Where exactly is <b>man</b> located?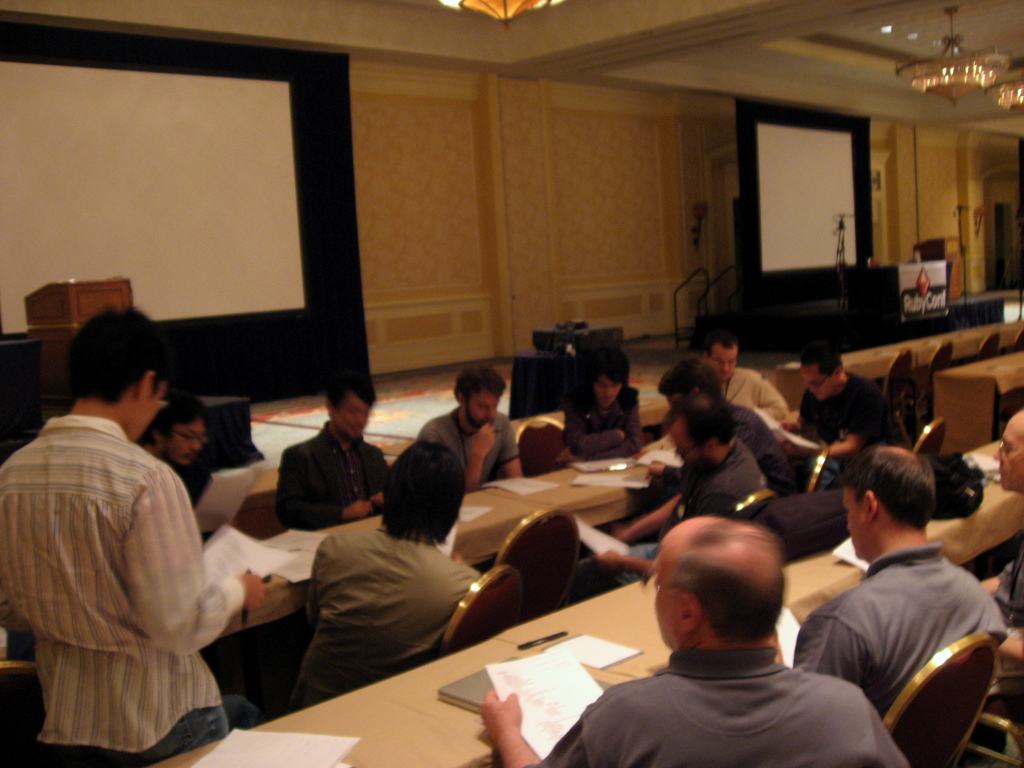
Its bounding box is crop(771, 450, 1007, 762).
